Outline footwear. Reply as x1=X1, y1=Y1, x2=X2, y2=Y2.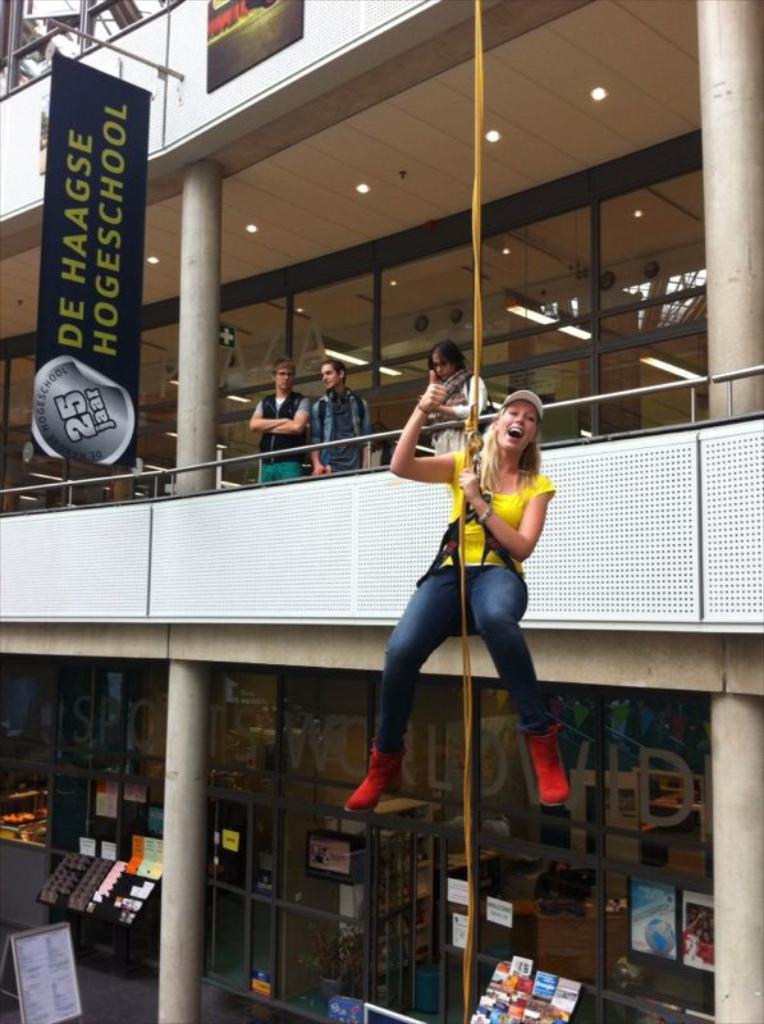
x1=523, y1=723, x2=568, y2=810.
